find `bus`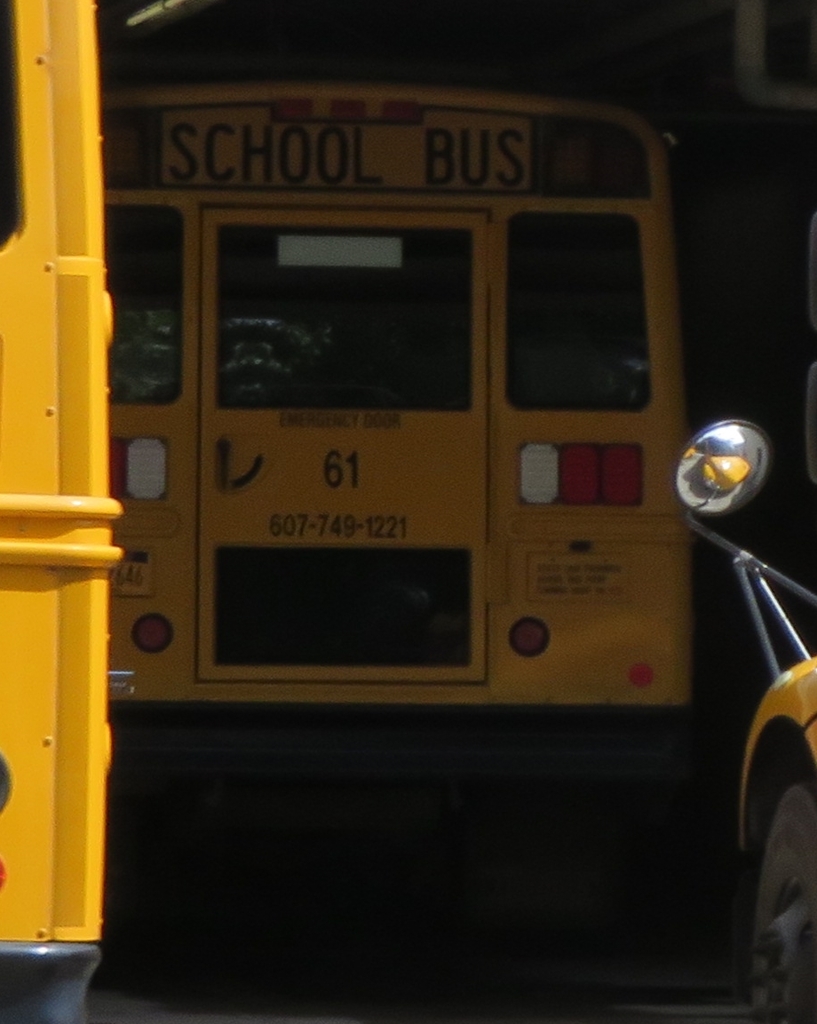
x1=97, y1=79, x2=692, y2=703
